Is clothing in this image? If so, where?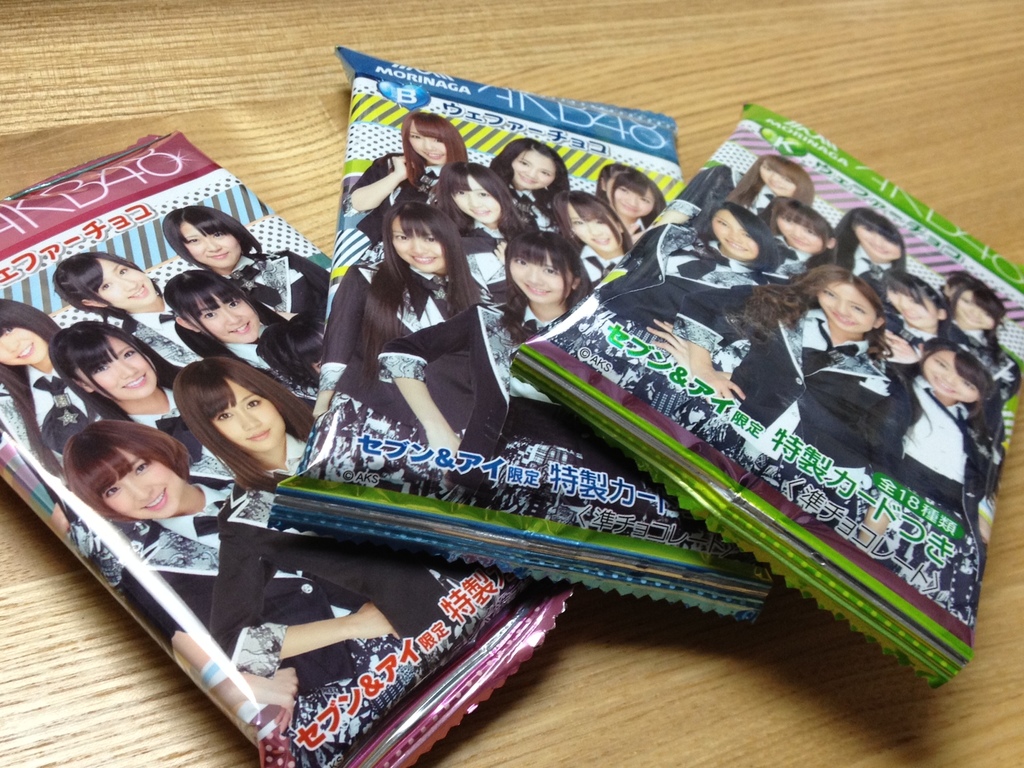
Yes, at 728 308 893 484.
